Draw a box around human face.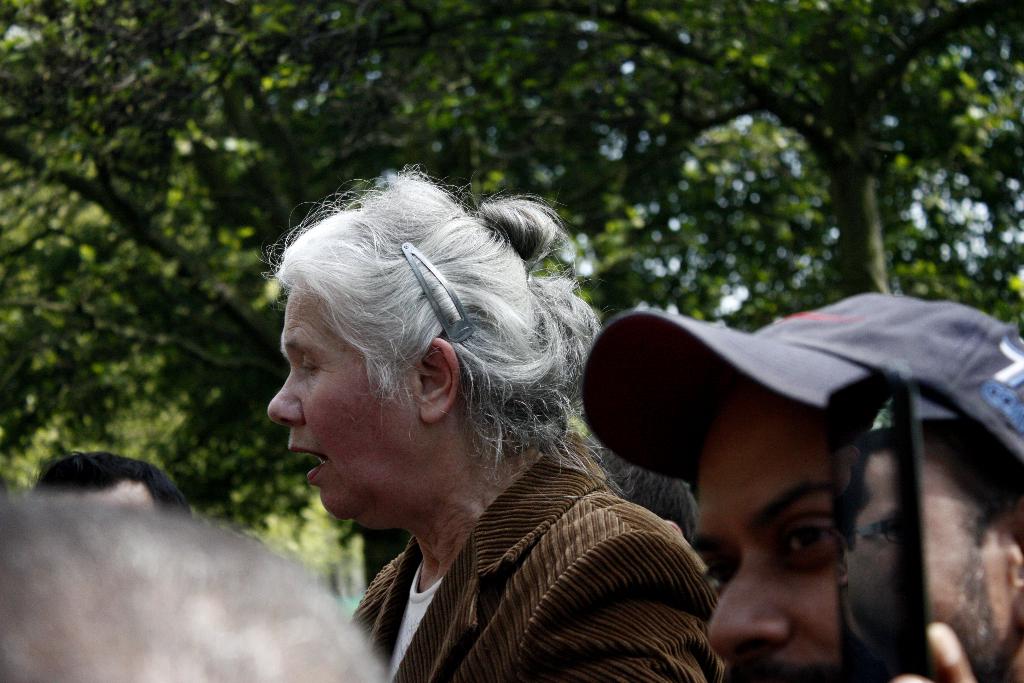
locate(692, 386, 1002, 682).
